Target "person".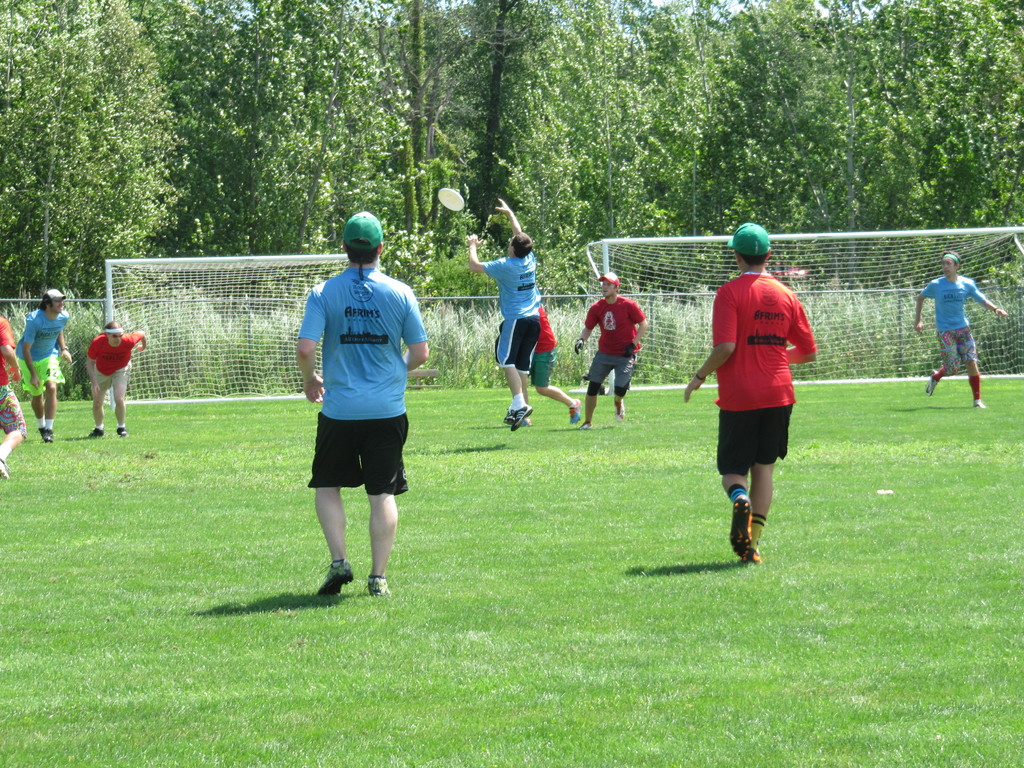
Target region: (80, 318, 152, 441).
